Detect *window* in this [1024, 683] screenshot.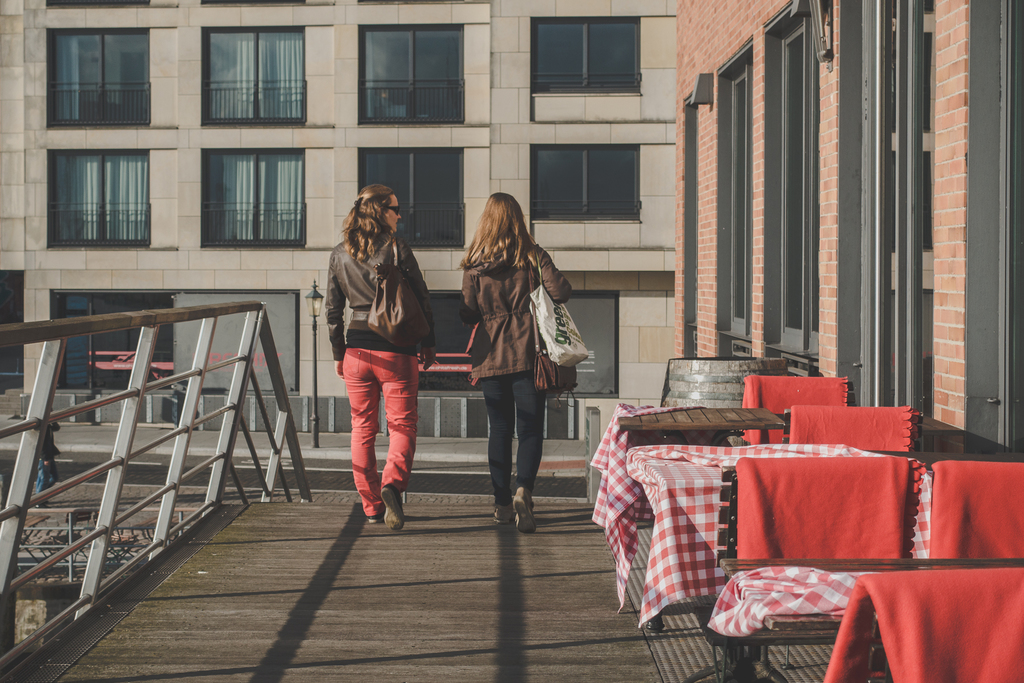
Detection: 194:149:307:248.
